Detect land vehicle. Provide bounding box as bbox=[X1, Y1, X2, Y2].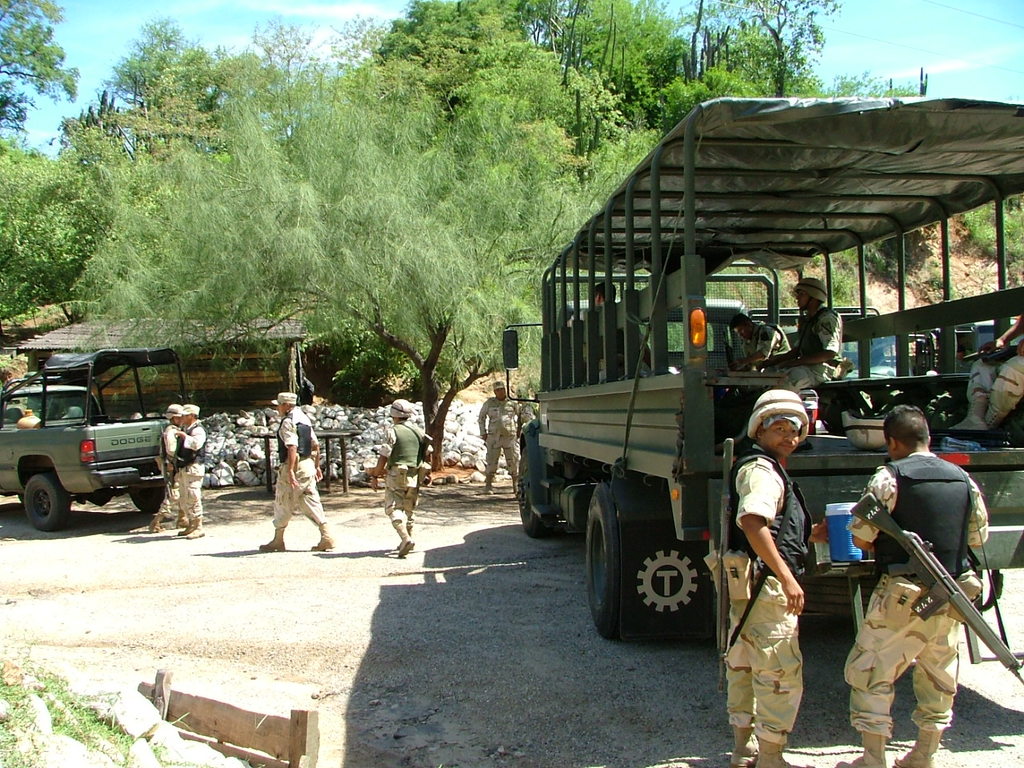
bbox=[743, 303, 938, 378].
